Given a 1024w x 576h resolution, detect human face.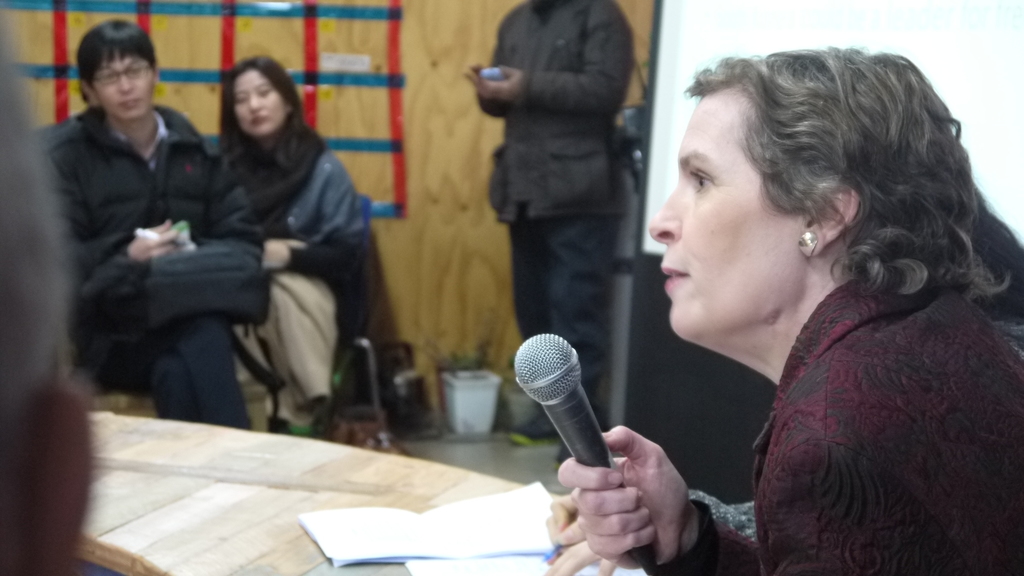
[x1=234, y1=68, x2=289, y2=135].
